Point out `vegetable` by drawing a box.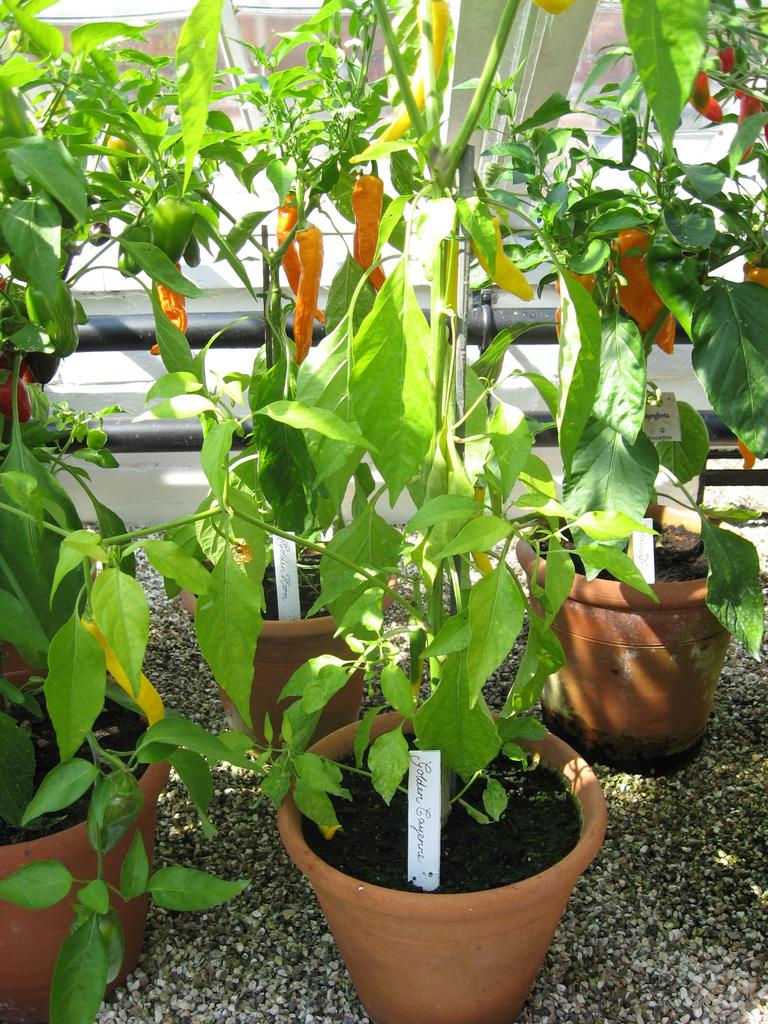
58:196:81:231.
